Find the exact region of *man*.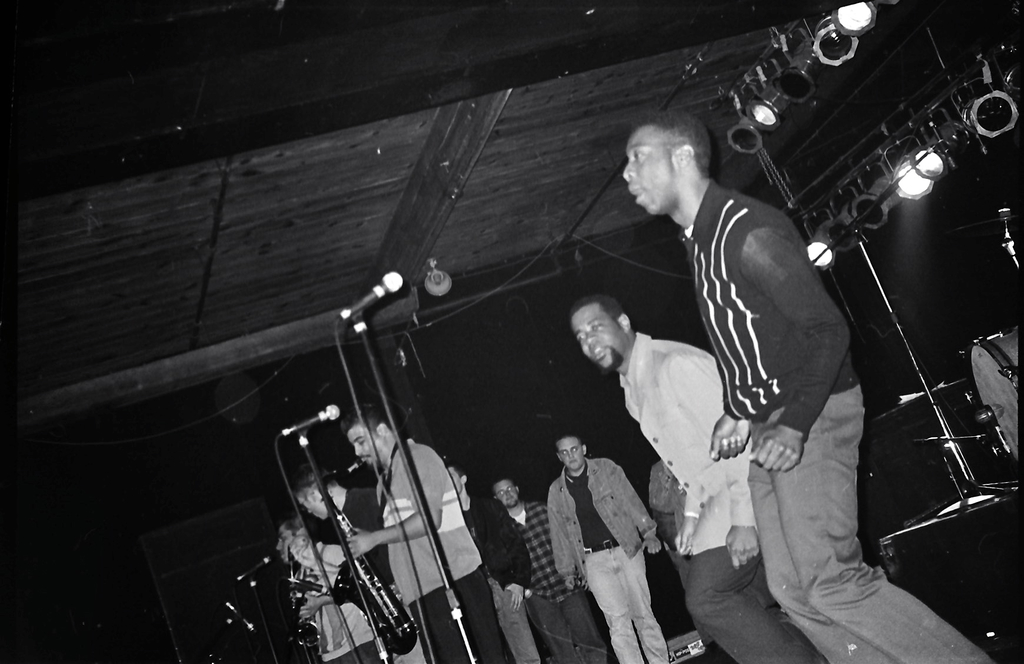
Exact region: 287/464/429/663.
